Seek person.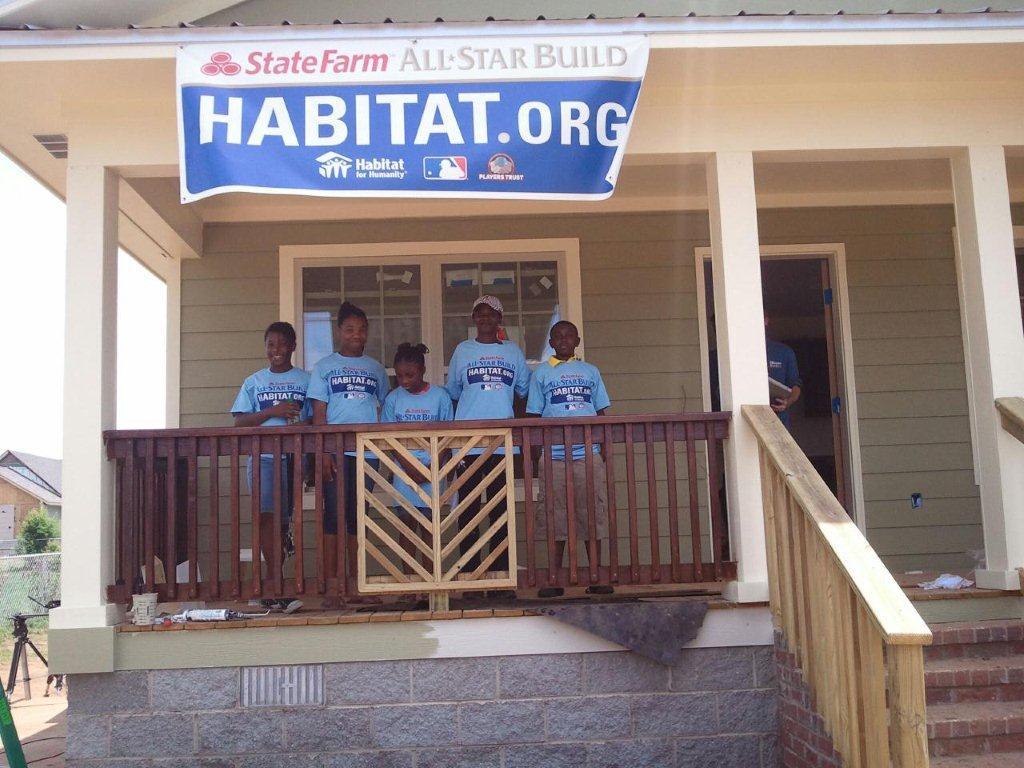
222 317 305 613.
